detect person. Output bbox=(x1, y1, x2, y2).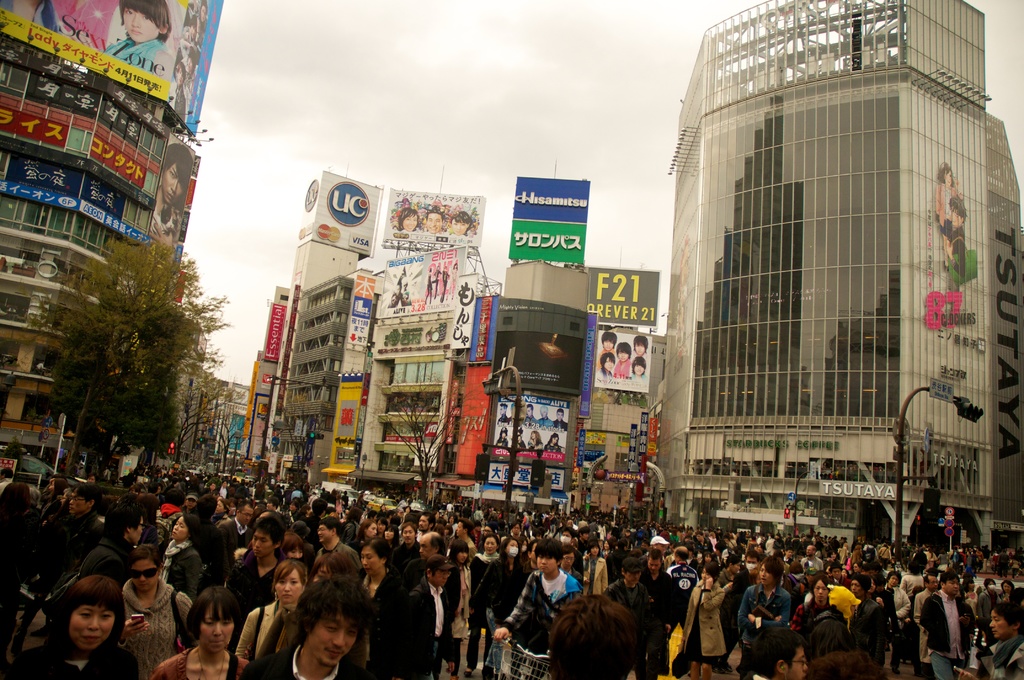
bbox=(919, 567, 981, 679).
